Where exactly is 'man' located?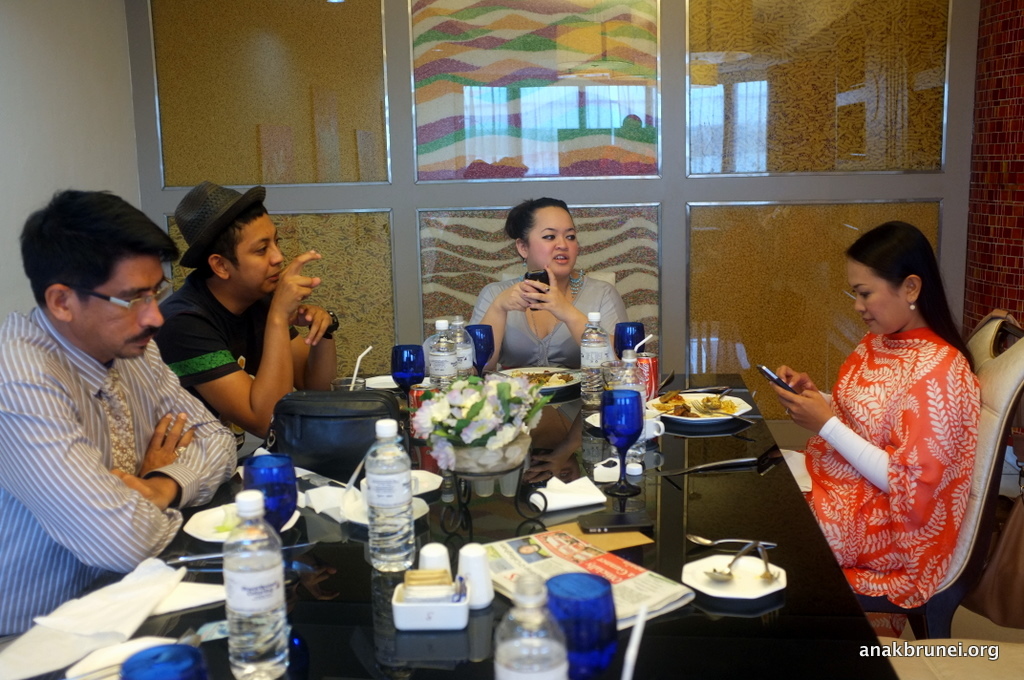
Its bounding box is {"x1": 0, "y1": 182, "x2": 242, "y2": 647}.
